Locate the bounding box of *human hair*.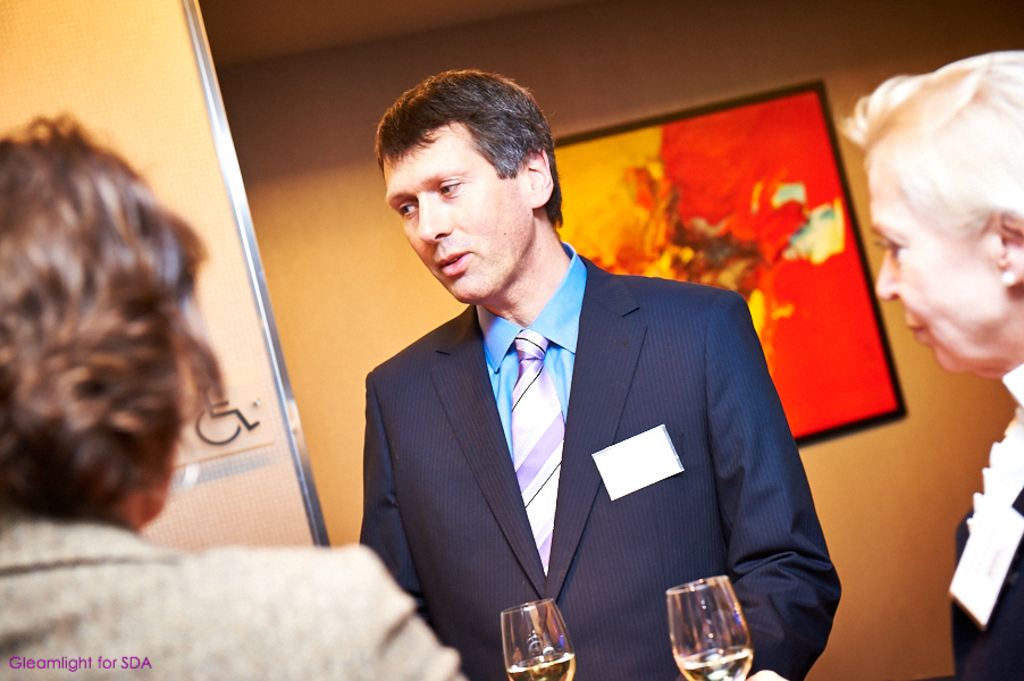
Bounding box: box=[377, 65, 563, 222].
